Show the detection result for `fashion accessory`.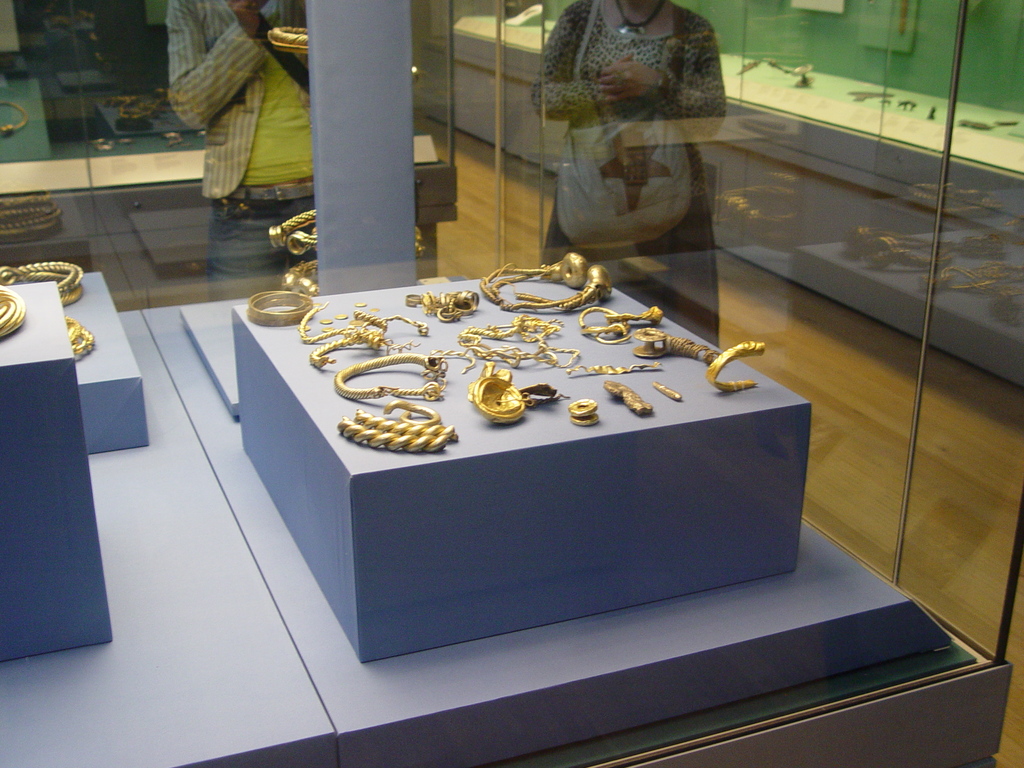
box(556, 0, 692, 253).
